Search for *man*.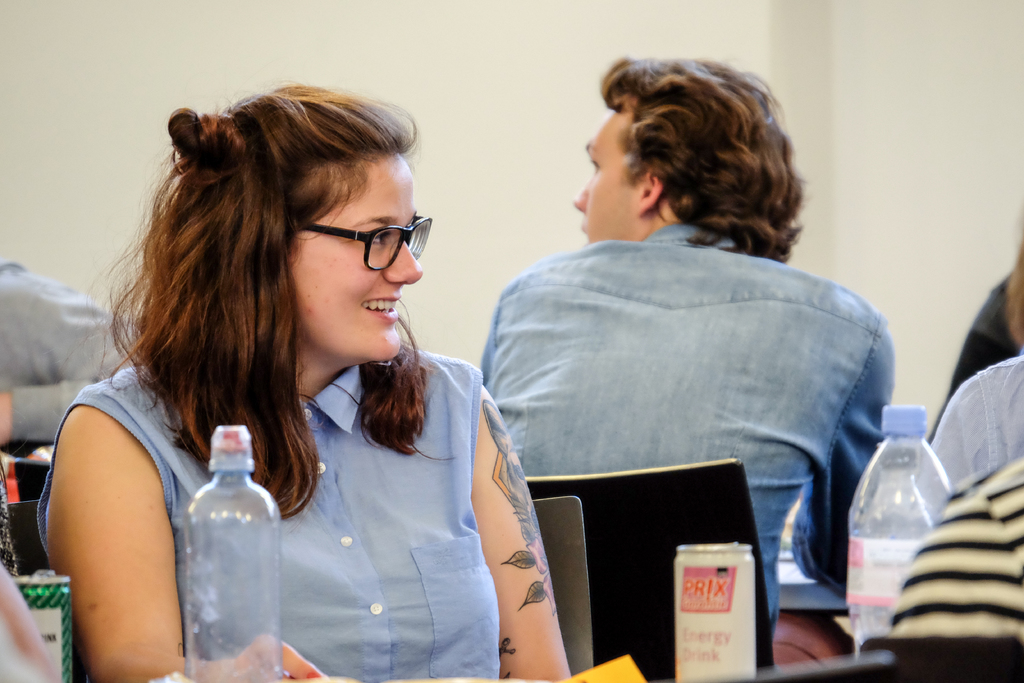
Found at pyautogui.locateOnScreen(466, 70, 901, 656).
